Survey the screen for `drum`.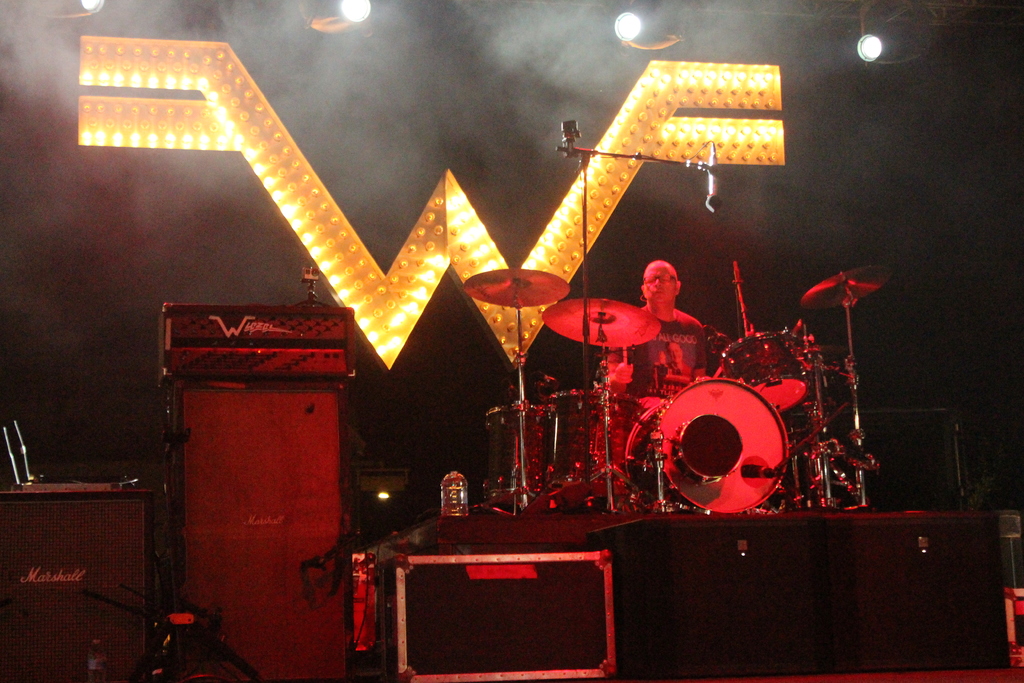
Survey found: detection(486, 404, 554, 504).
